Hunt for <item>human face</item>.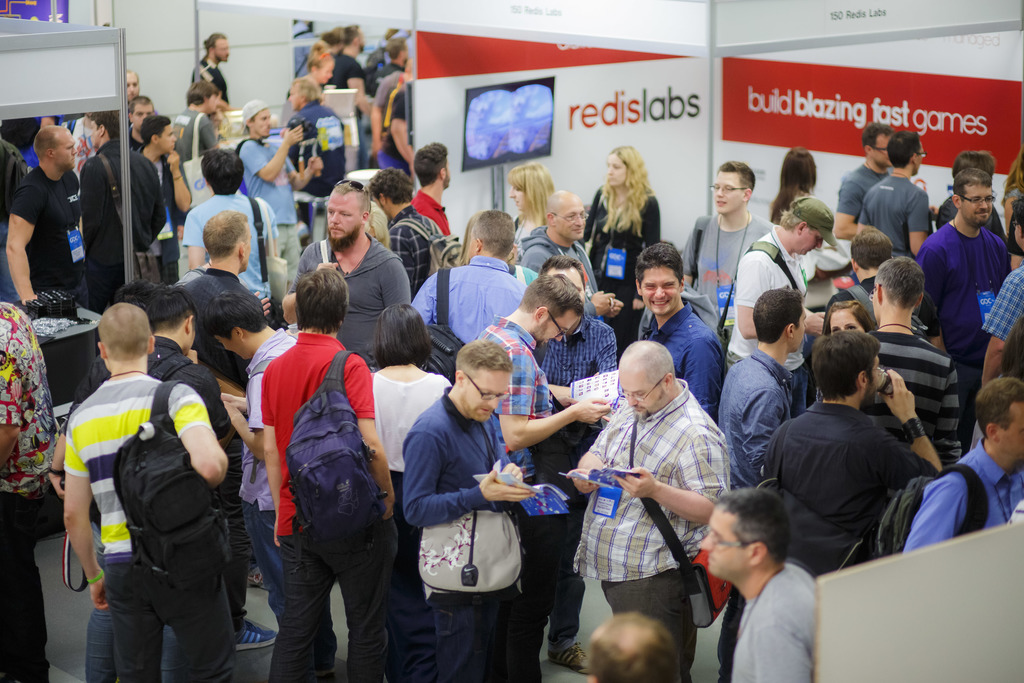
Hunted down at crop(618, 372, 660, 419).
